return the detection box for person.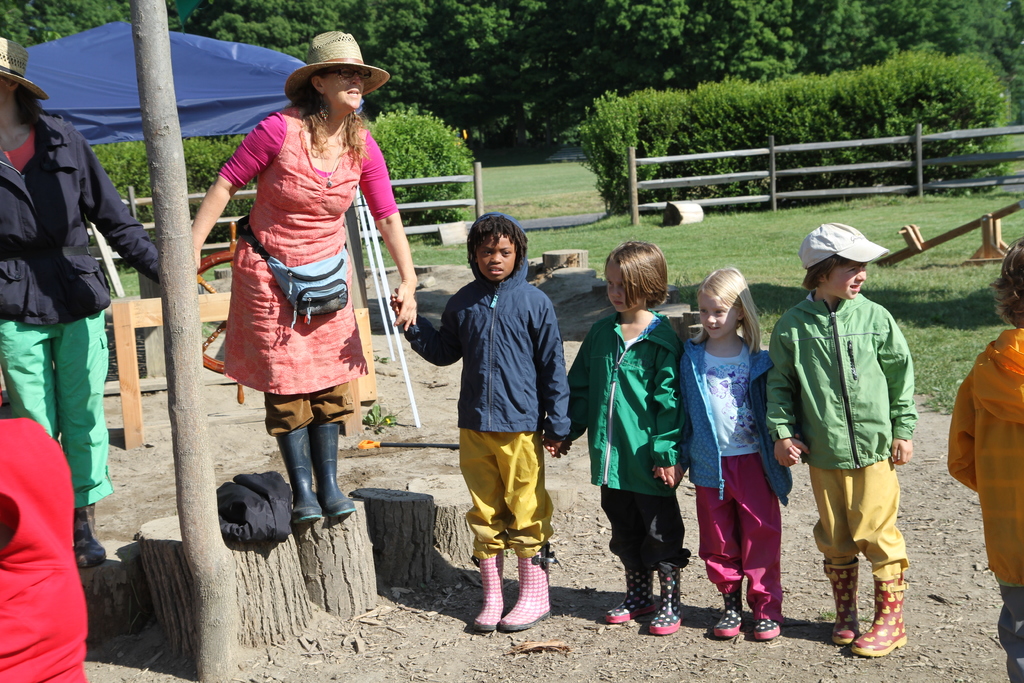
(left=189, top=31, right=419, bottom=532).
